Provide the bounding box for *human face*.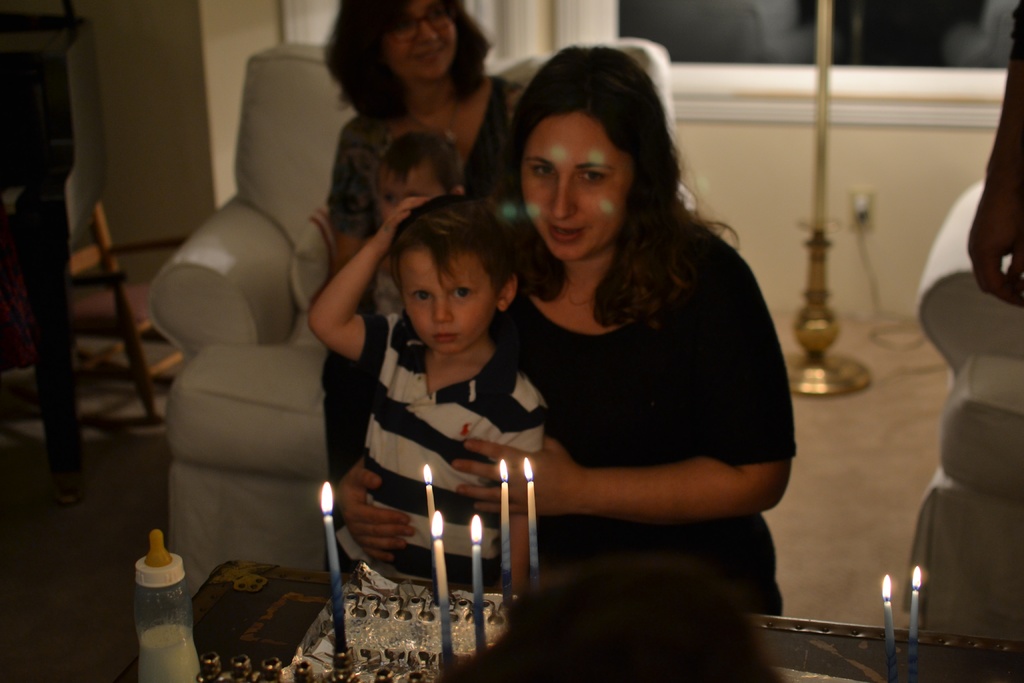
box=[380, 0, 457, 81].
